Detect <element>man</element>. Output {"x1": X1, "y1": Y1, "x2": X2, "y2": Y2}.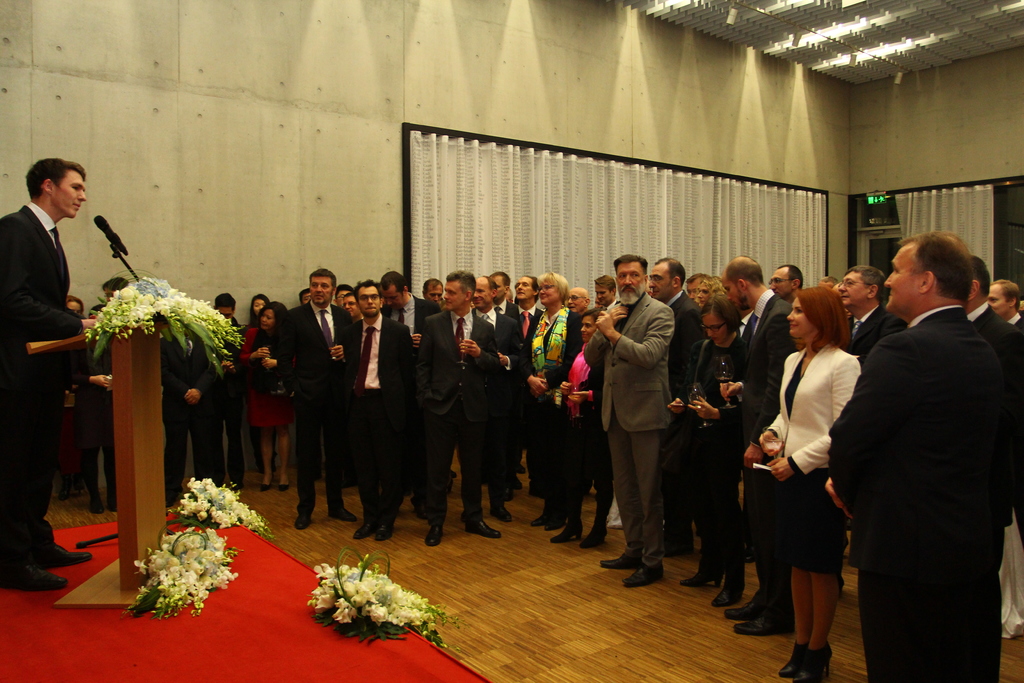
{"x1": 15, "y1": 127, "x2": 118, "y2": 605}.
